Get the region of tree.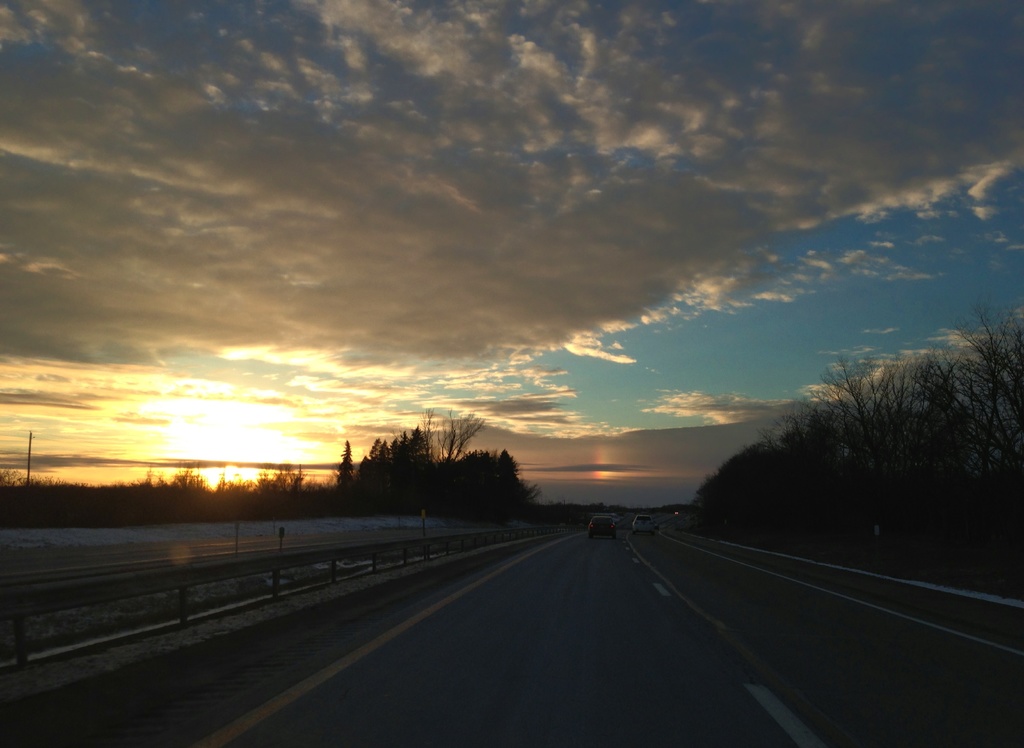
792 354 935 477.
